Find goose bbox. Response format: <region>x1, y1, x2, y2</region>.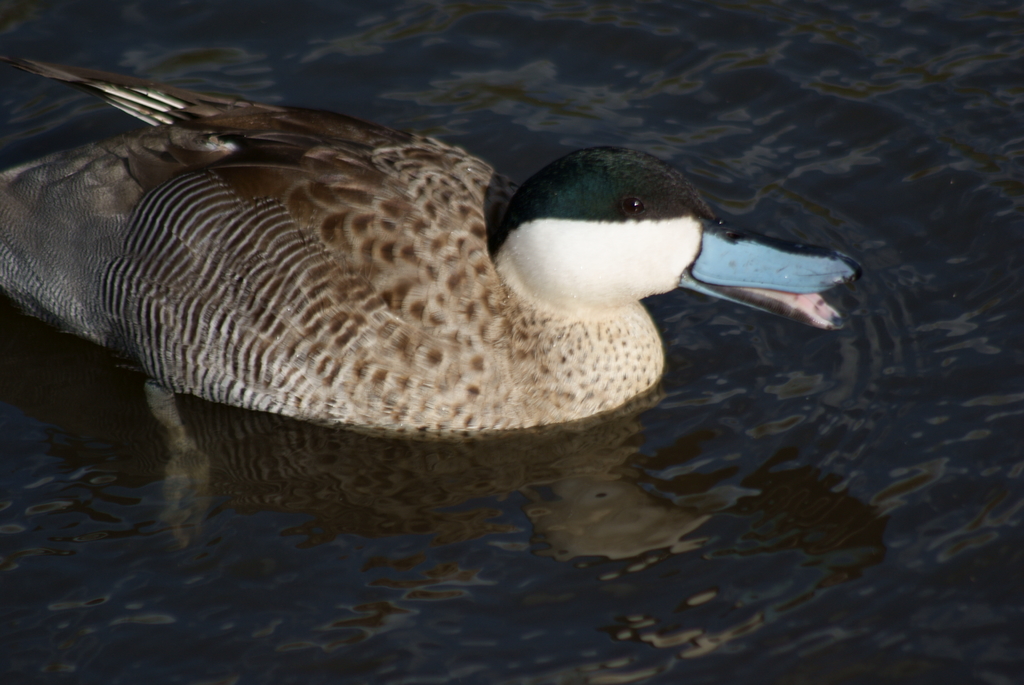
<region>57, 111, 833, 458</region>.
